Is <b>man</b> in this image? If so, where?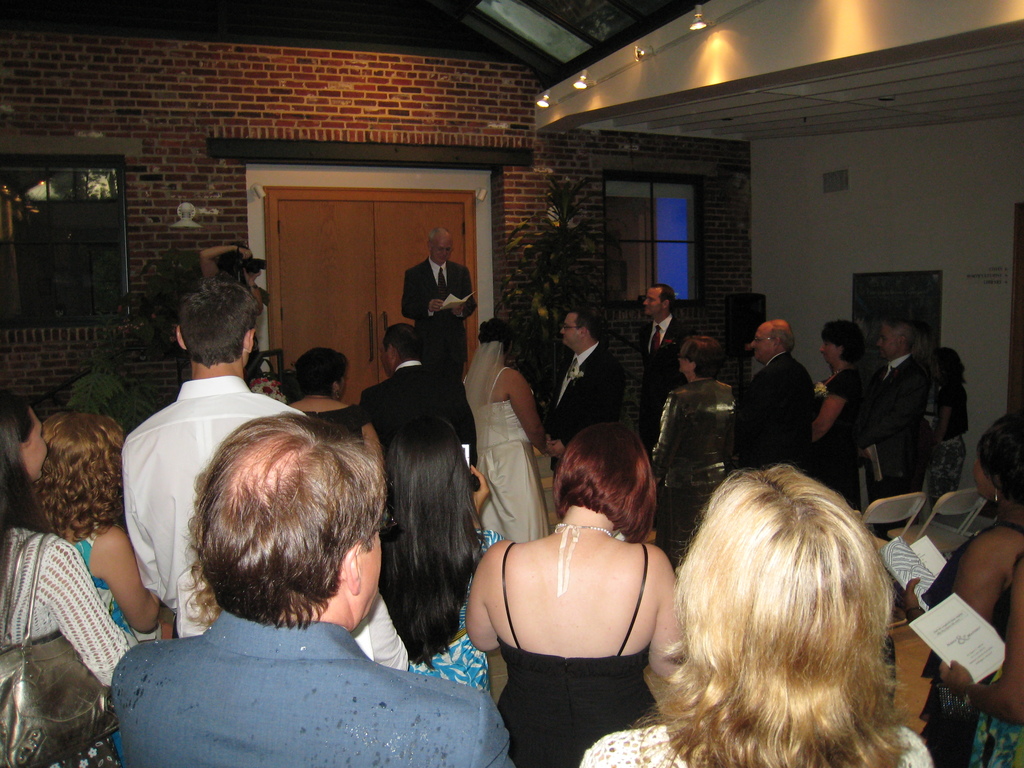
Yes, at <region>361, 320, 473, 474</region>.
